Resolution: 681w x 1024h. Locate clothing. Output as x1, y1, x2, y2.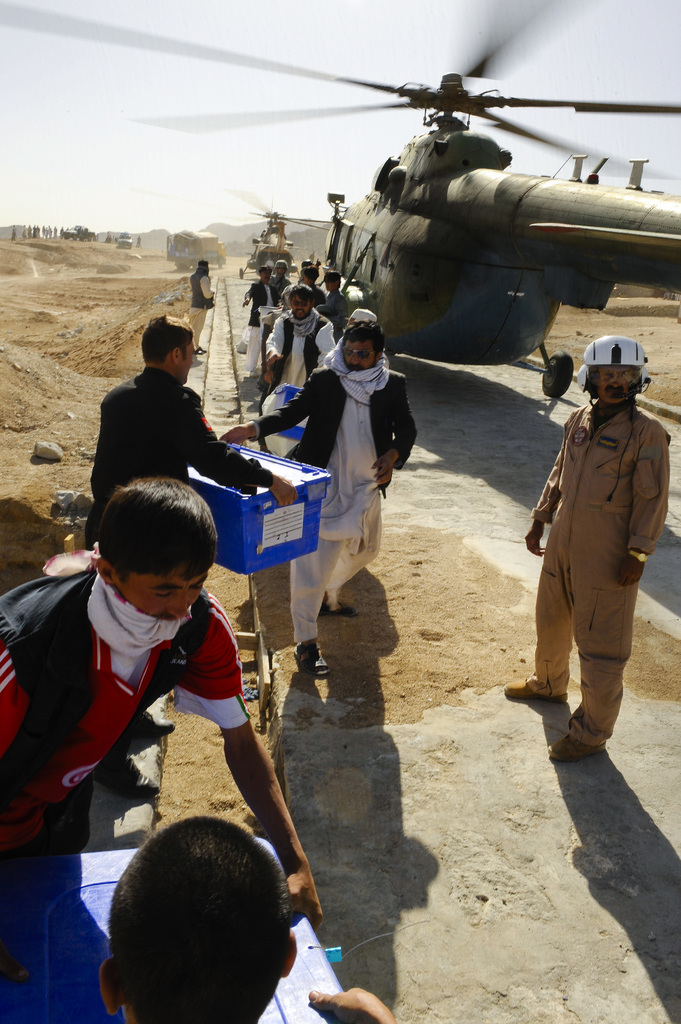
529, 401, 669, 744.
